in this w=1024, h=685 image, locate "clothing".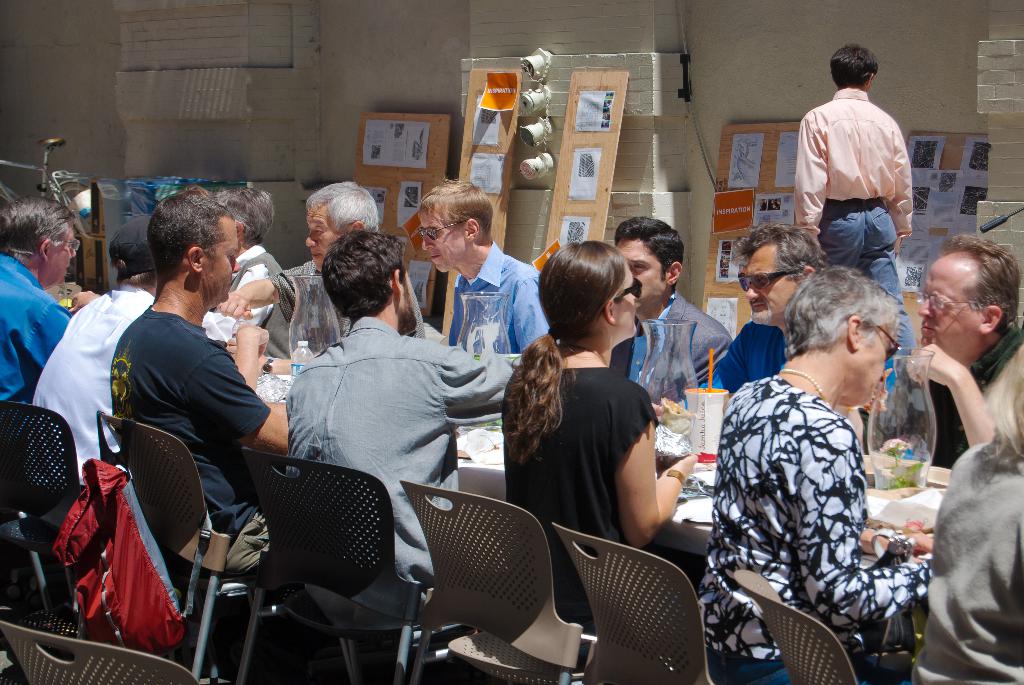
Bounding box: (x1=29, y1=272, x2=163, y2=491).
